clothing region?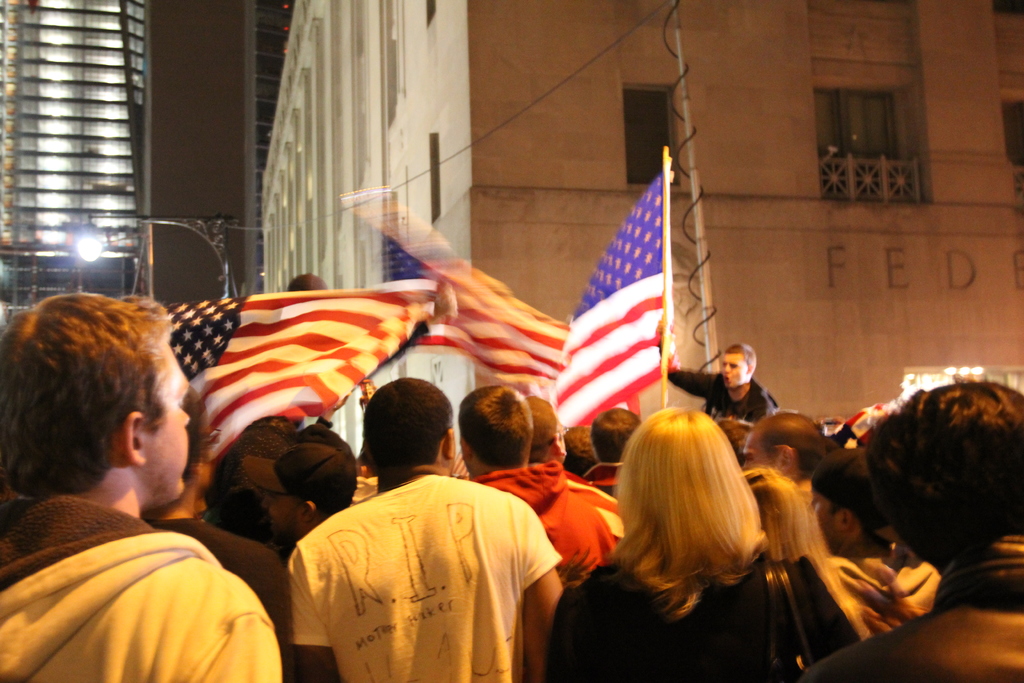
pyautogui.locateOnScreen(666, 363, 782, 429)
